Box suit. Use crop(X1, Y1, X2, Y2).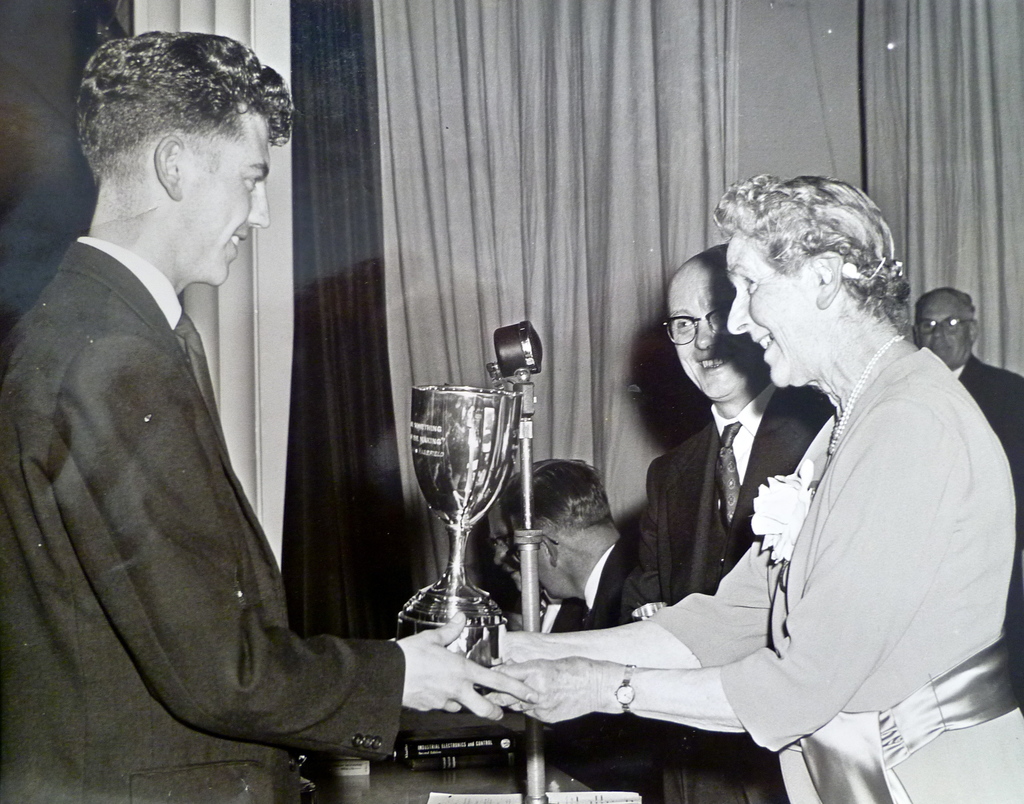
crop(536, 589, 586, 783).
